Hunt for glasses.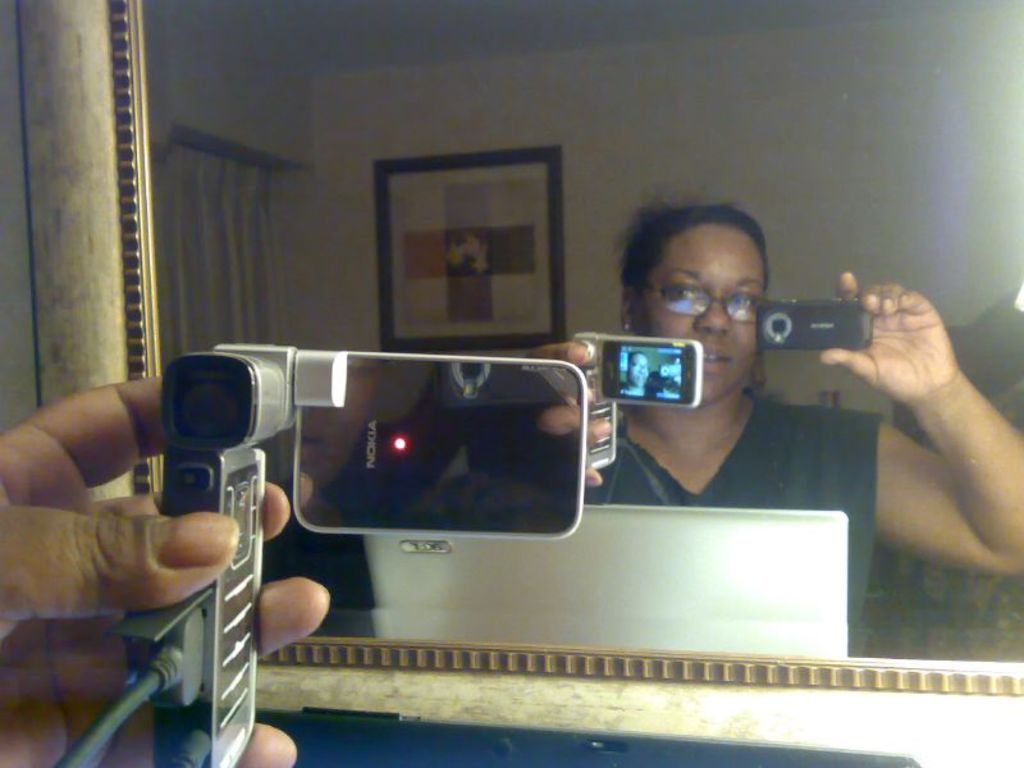
Hunted down at x1=634, y1=285, x2=764, y2=326.
